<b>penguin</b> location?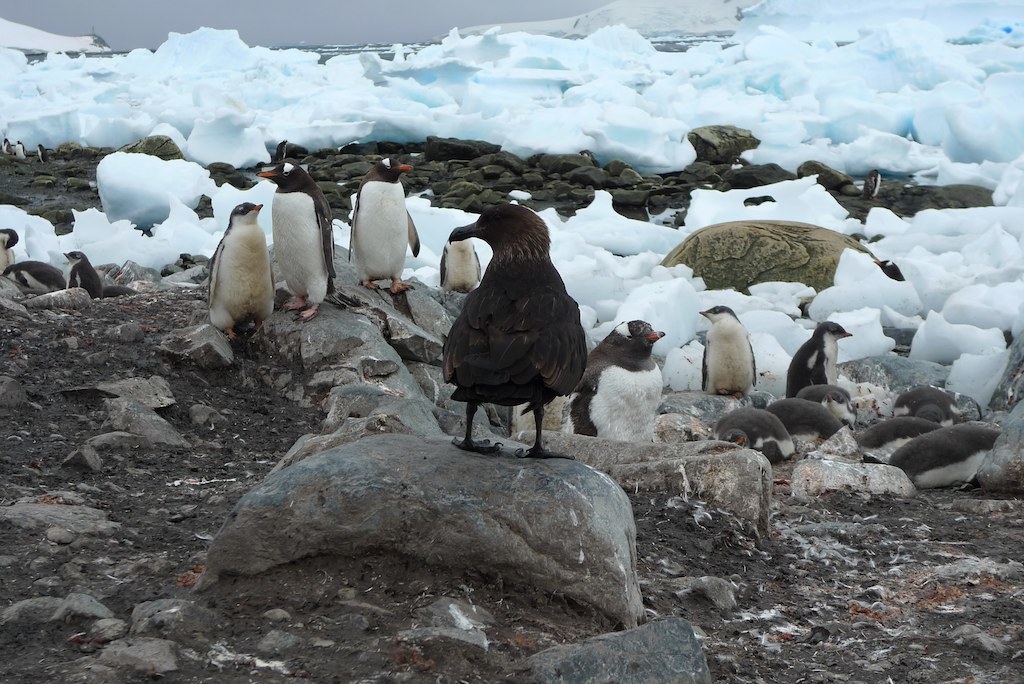
33, 145, 44, 161
